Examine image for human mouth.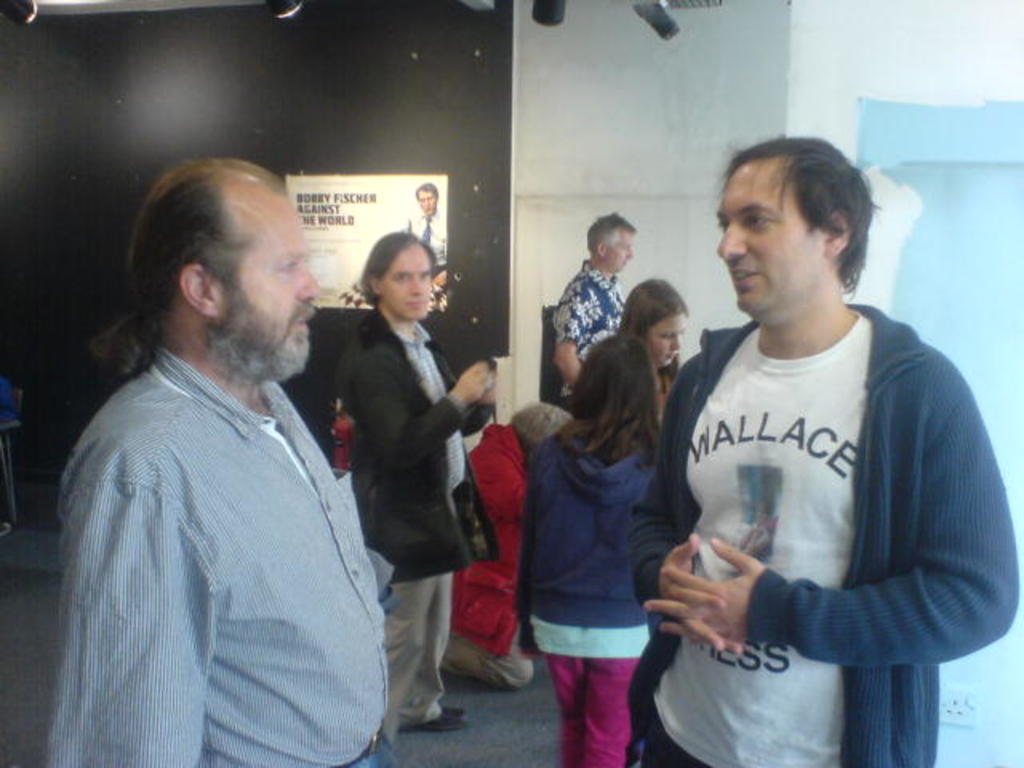
Examination result: select_region(283, 302, 312, 336).
